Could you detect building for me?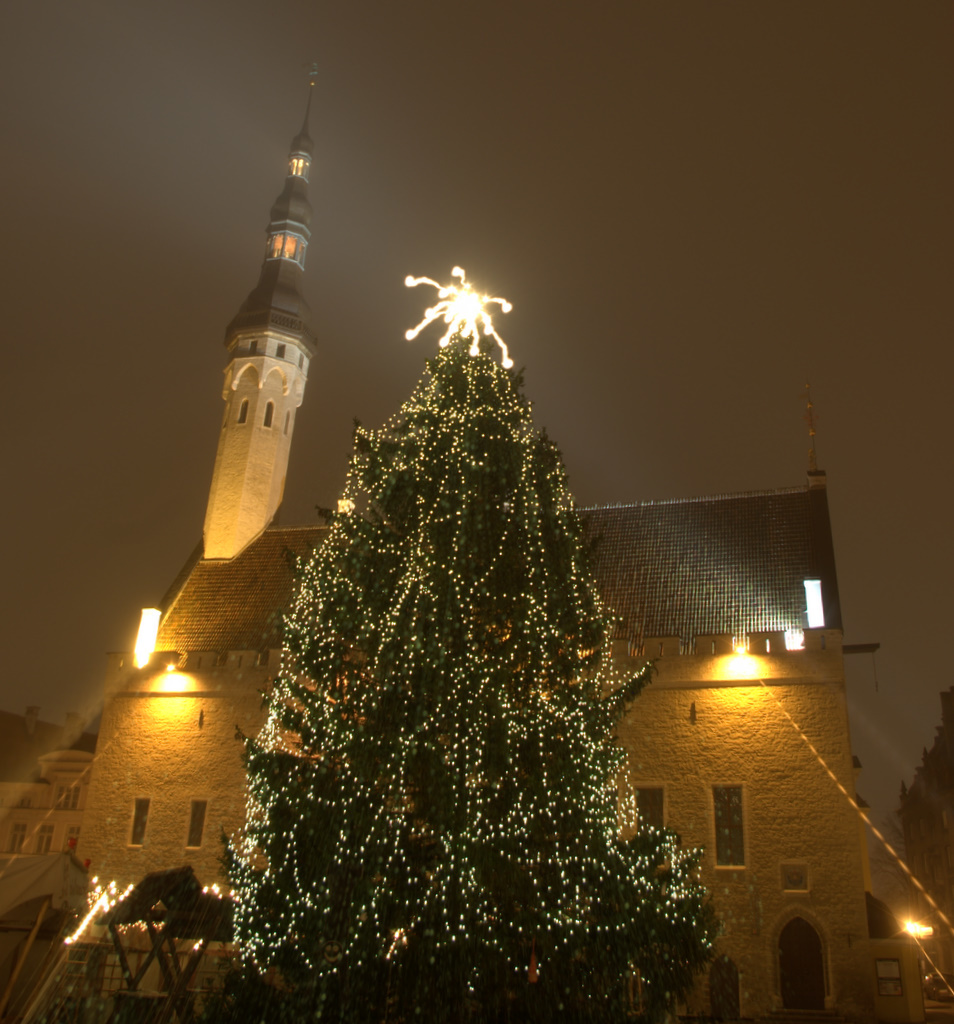
Detection result: l=0, t=703, r=94, b=870.
